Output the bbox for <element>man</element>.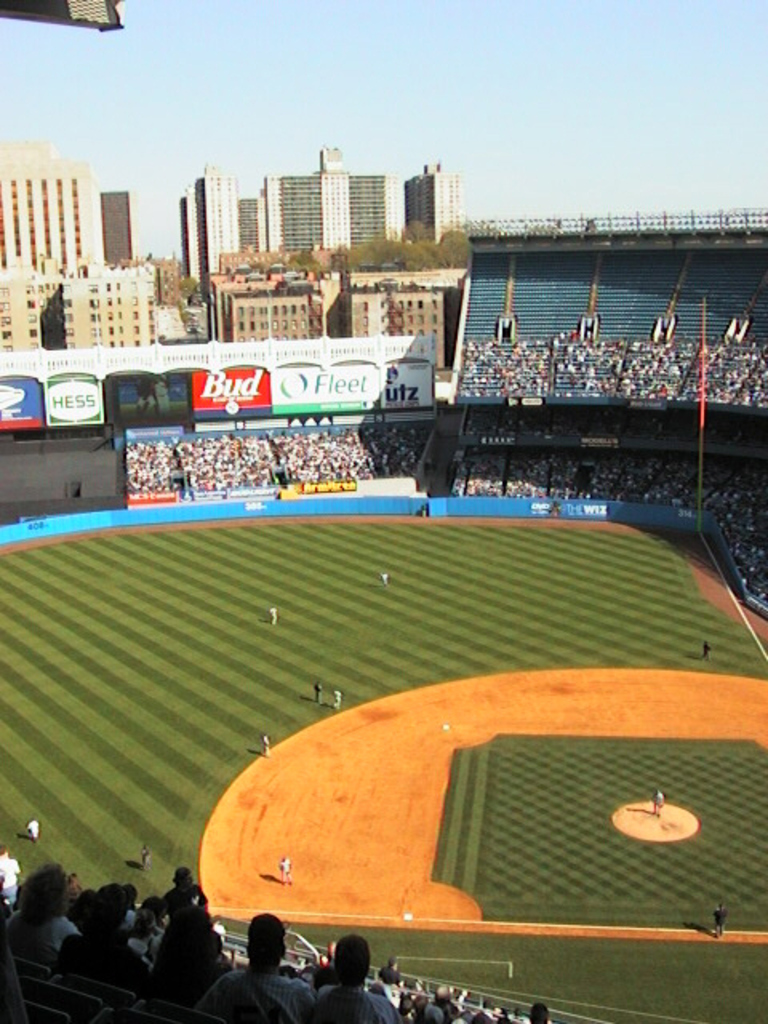
bbox=(307, 931, 394, 1022).
